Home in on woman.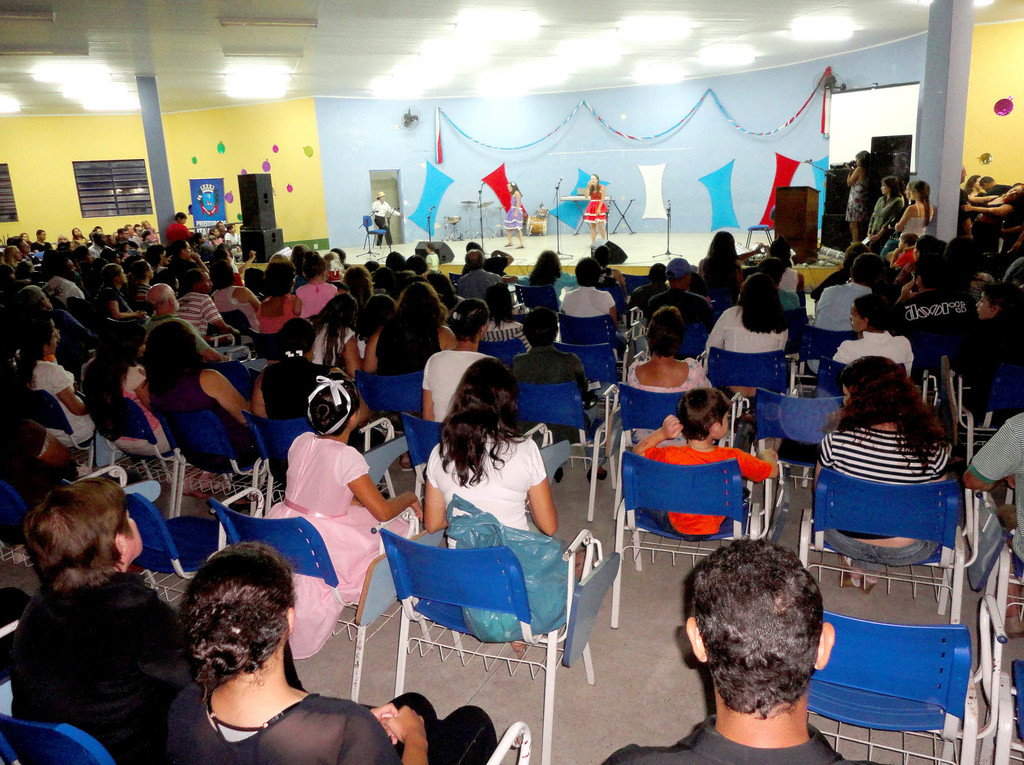
Homed in at x1=699 y1=230 x2=744 y2=306.
